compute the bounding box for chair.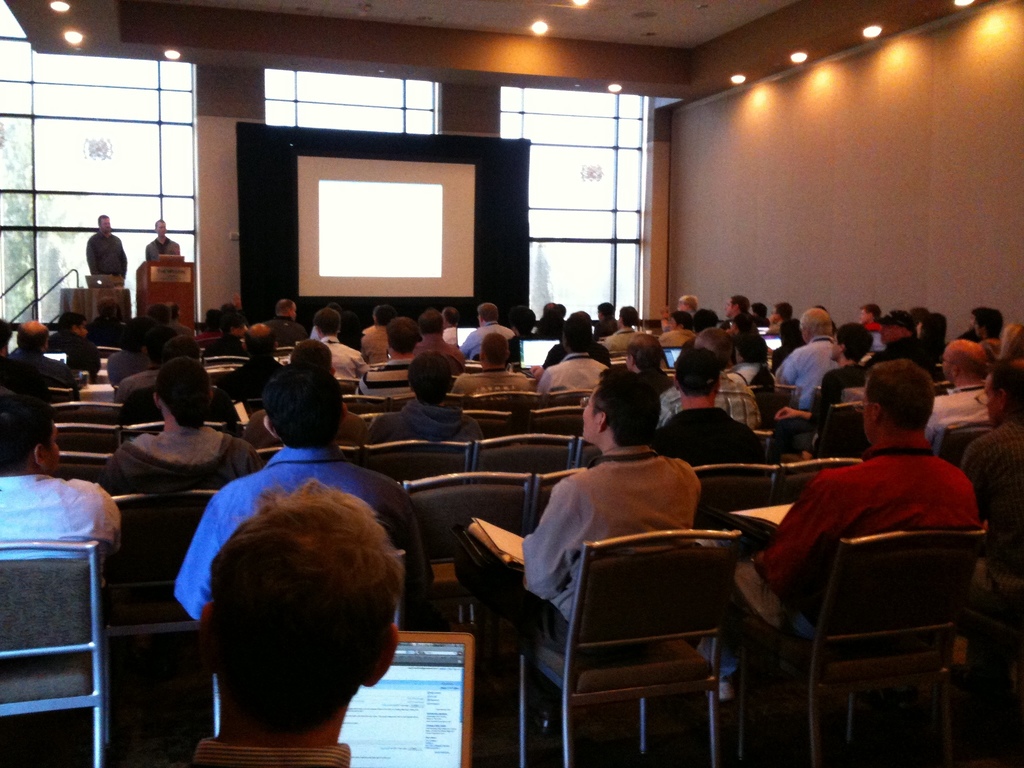
detection(474, 388, 545, 419).
